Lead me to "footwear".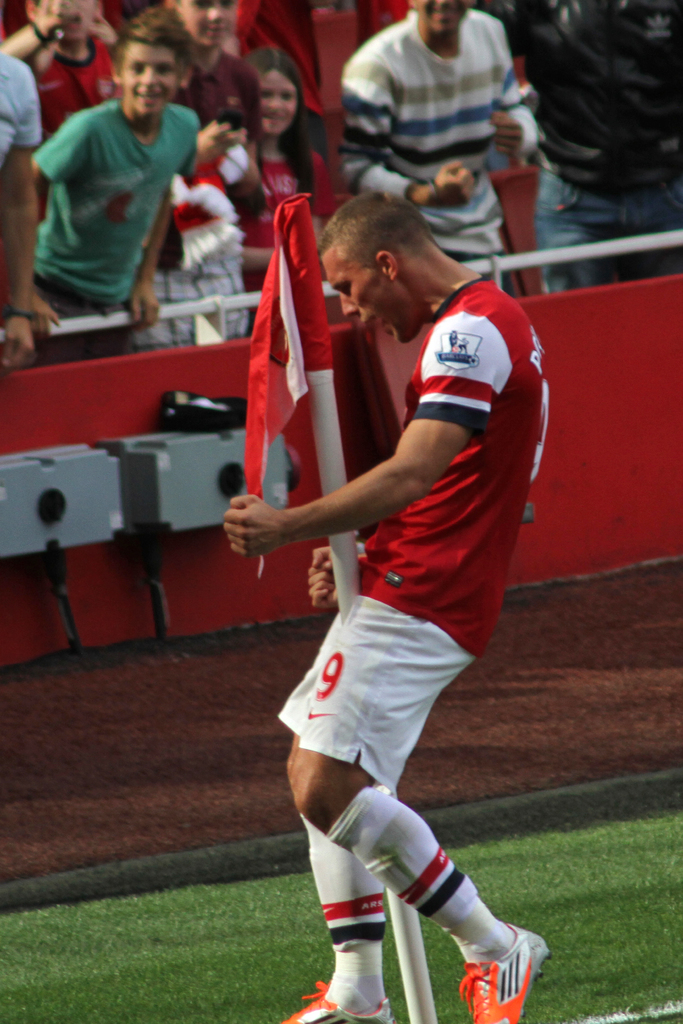
Lead to l=282, t=982, r=399, b=1023.
